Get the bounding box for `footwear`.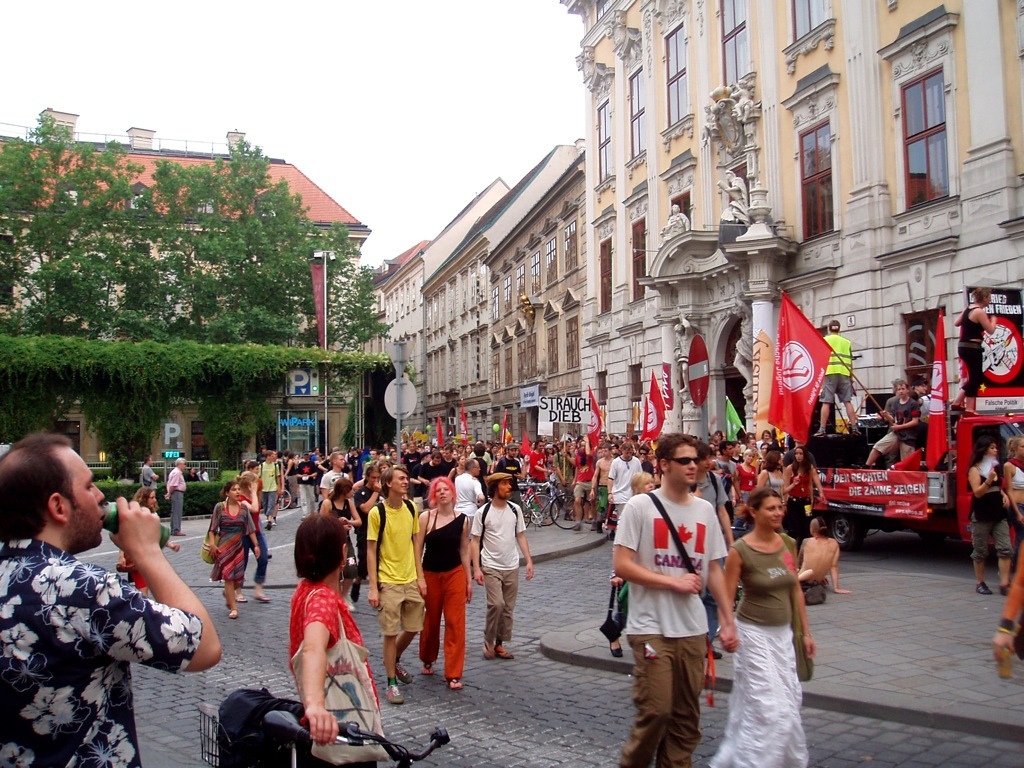
detection(420, 660, 436, 680).
